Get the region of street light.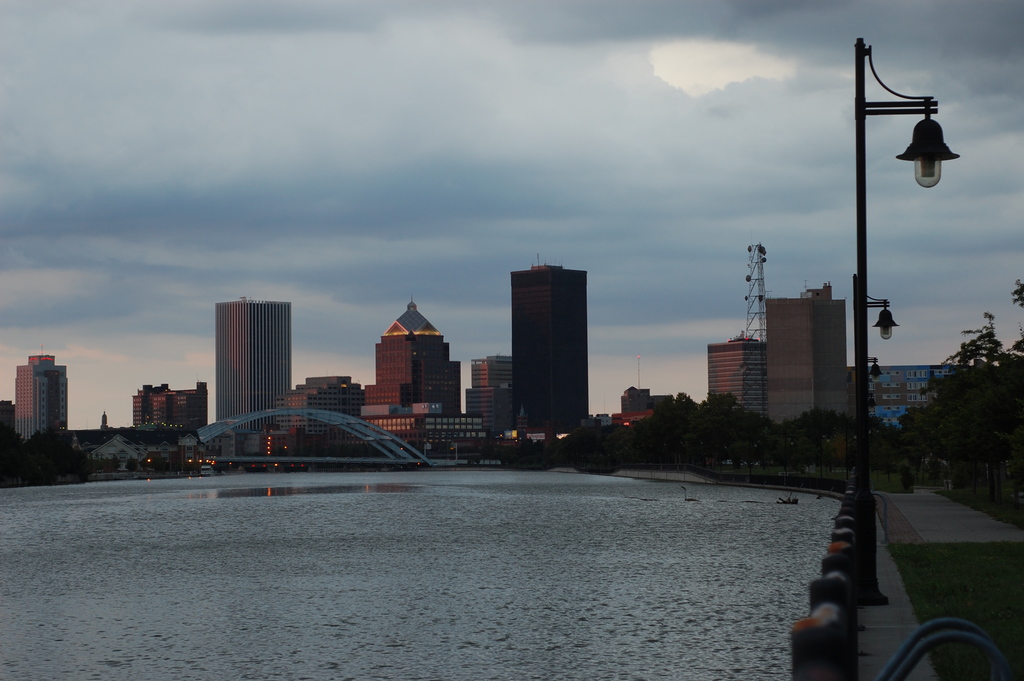
box(850, 35, 963, 629).
